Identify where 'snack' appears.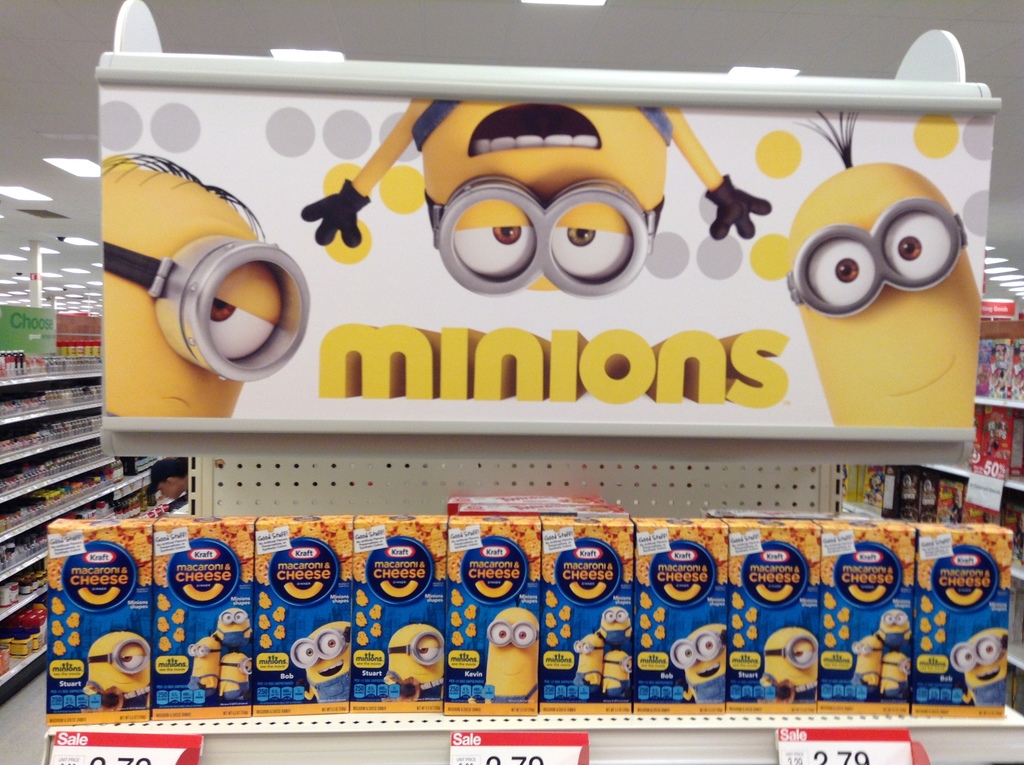
Appears at (x1=271, y1=608, x2=284, y2=620).
